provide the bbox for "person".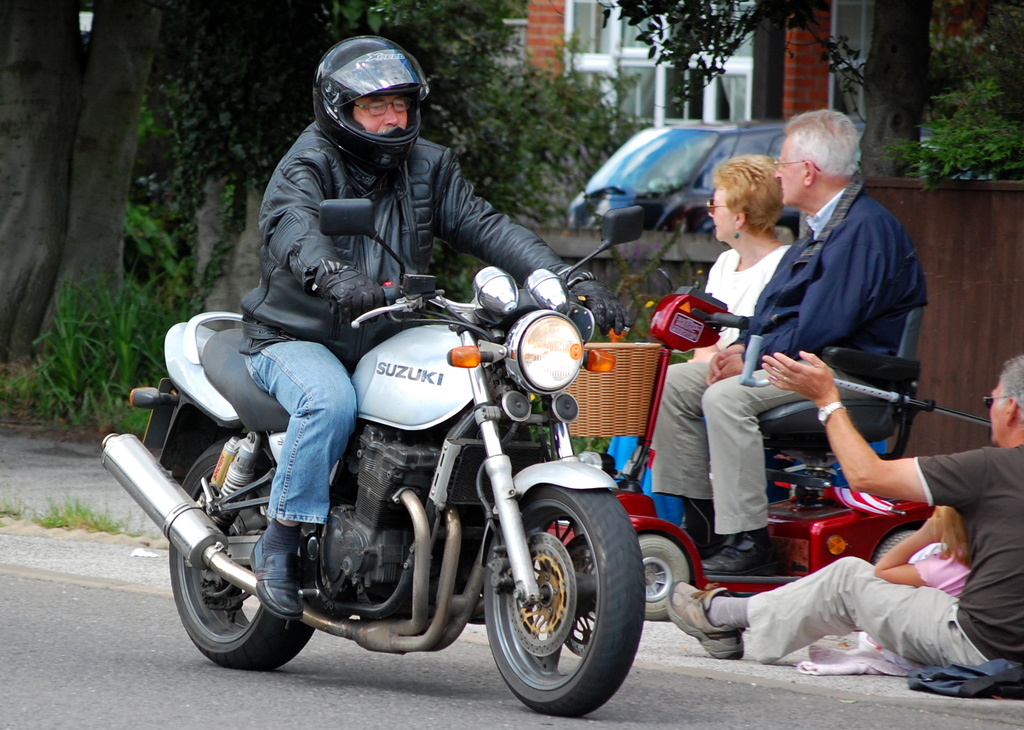
bbox=[644, 148, 796, 558].
